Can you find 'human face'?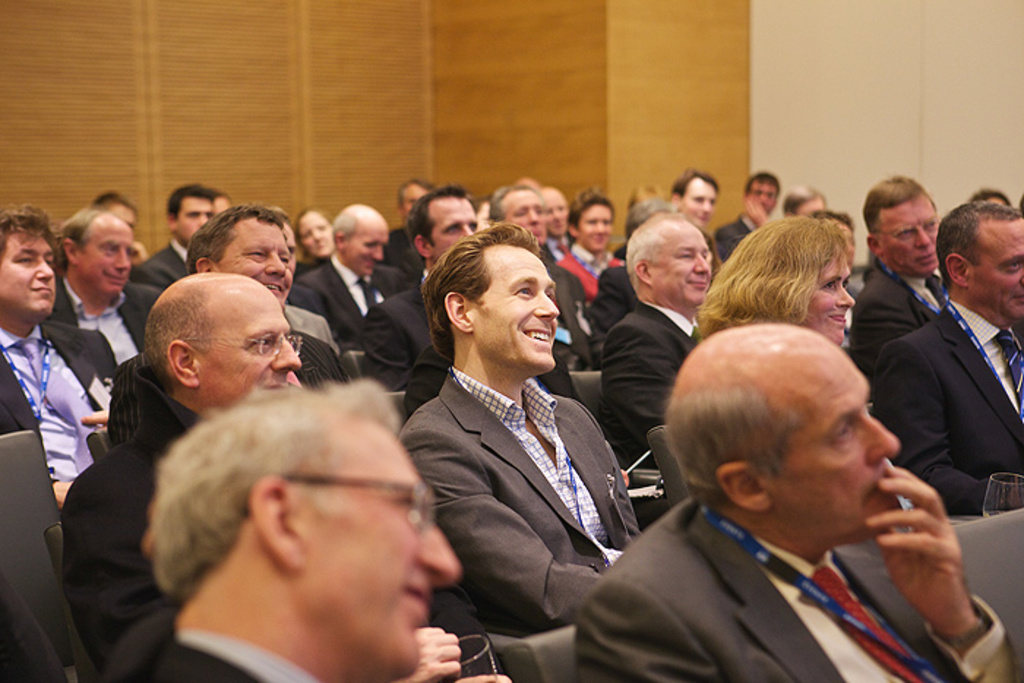
Yes, bounding box: box=[219, 212, 295, 300].
